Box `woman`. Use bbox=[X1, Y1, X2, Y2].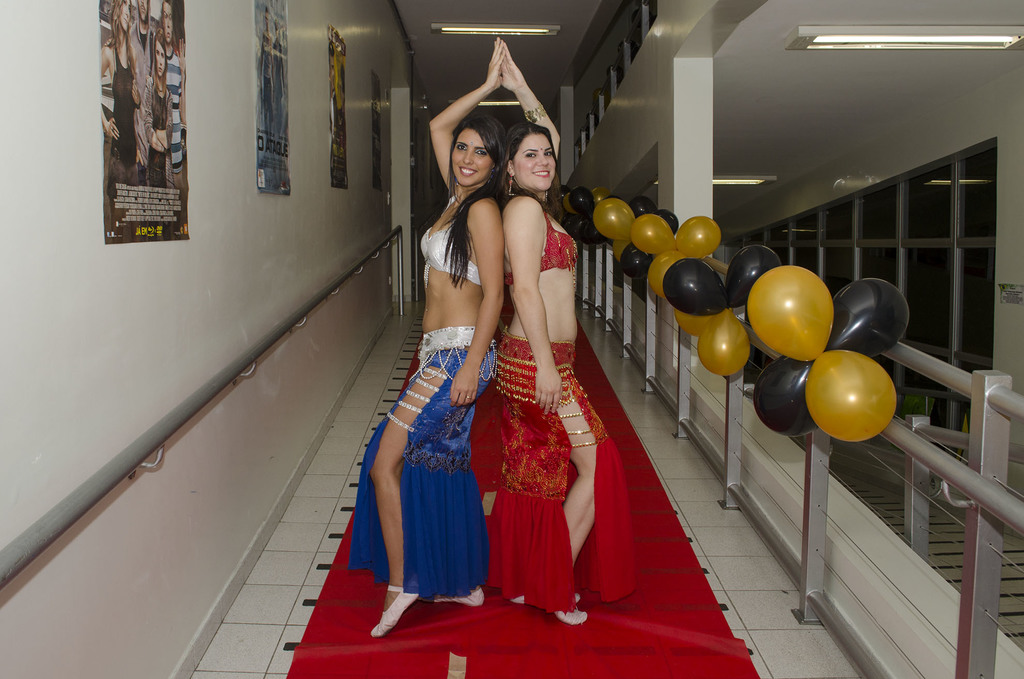
bbox=[454, 142, 606, 623].
